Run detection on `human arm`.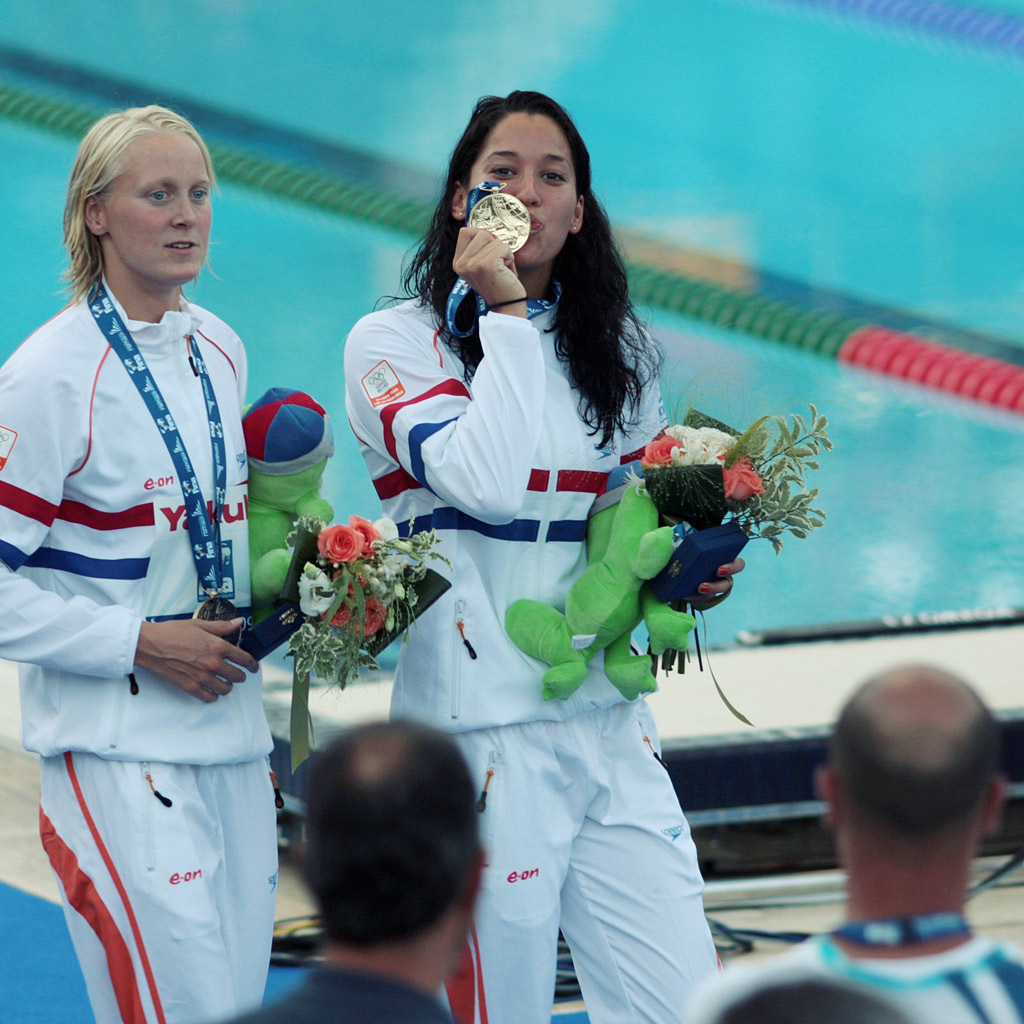
Result: 0 352 253 704.
